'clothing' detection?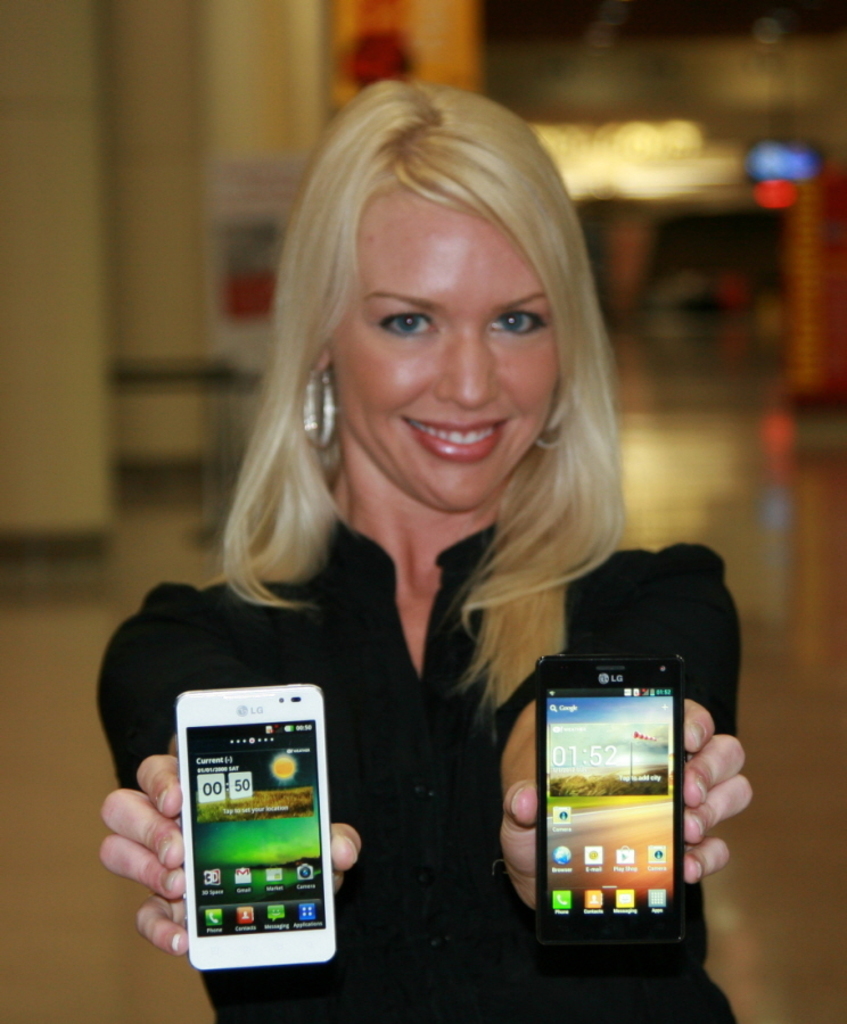
(x1=73, y1=441, x2=717, y2=944)
